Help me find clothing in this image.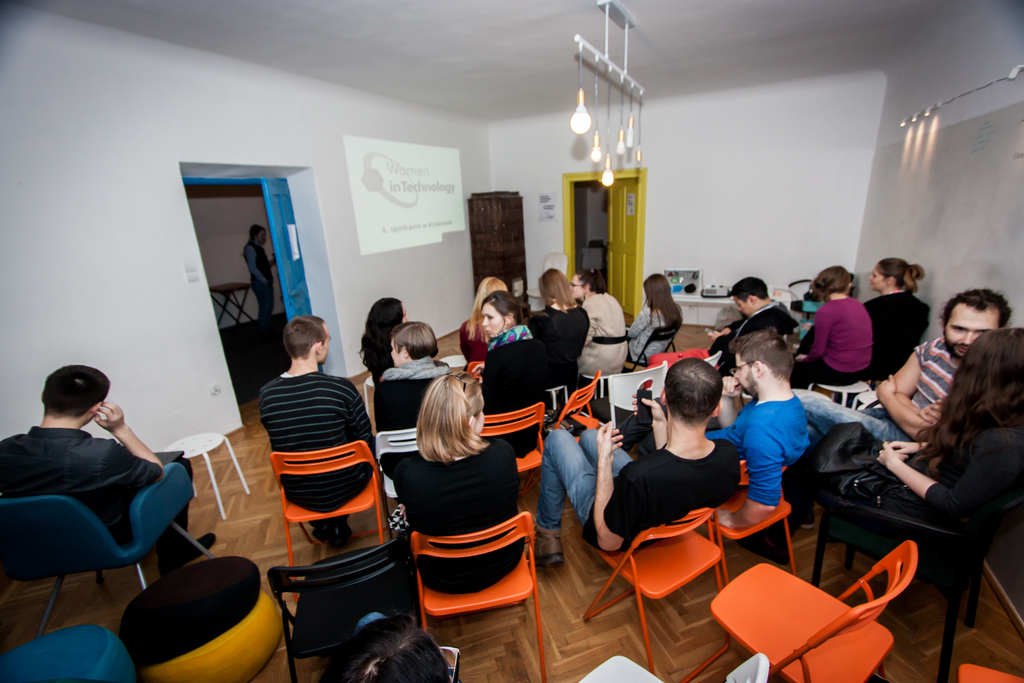
Found it: l=626, t=297, r=676, b=362.
